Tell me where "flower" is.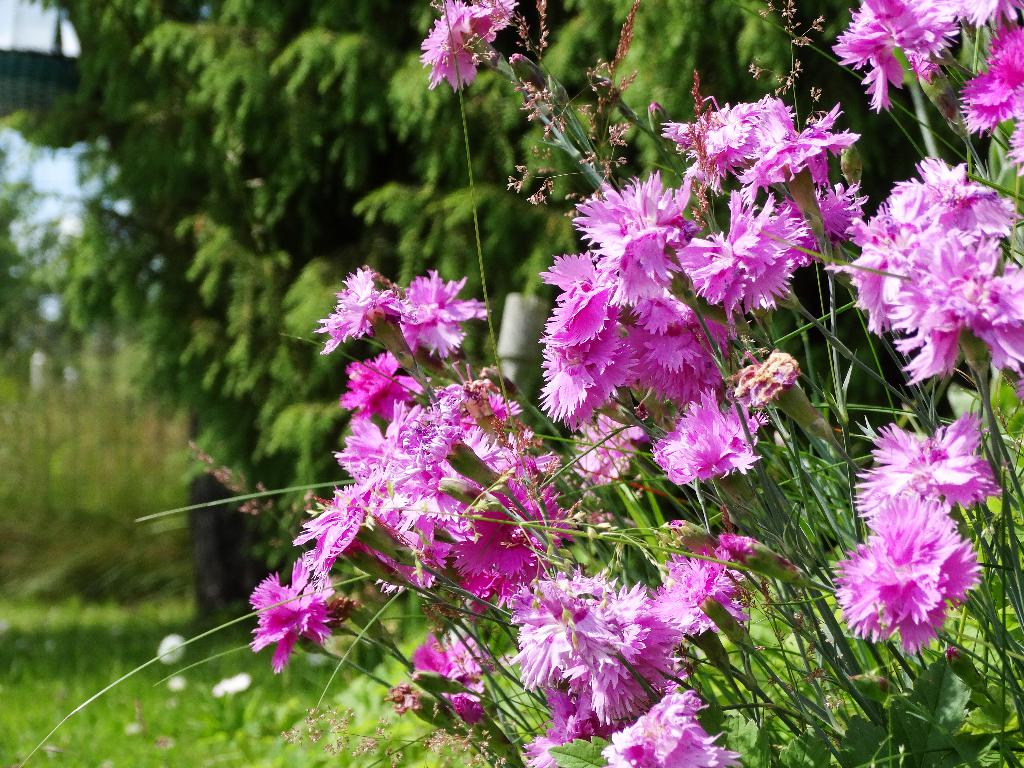
"flower" is at x1=382, y1=683, x2=422, y2=716.
